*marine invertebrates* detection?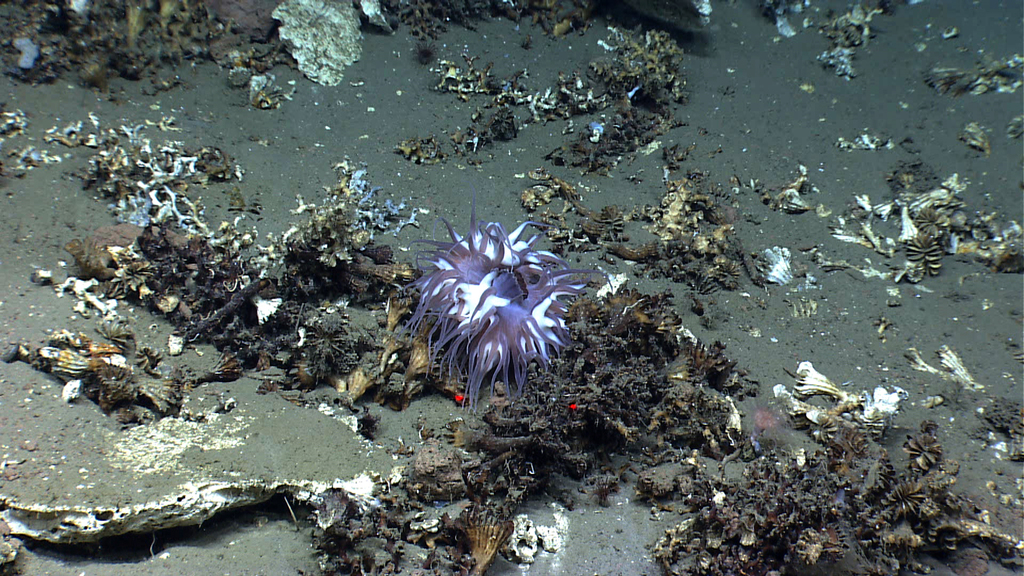
pyautogui.locateOnScreen(125, 115, 225, 241)
